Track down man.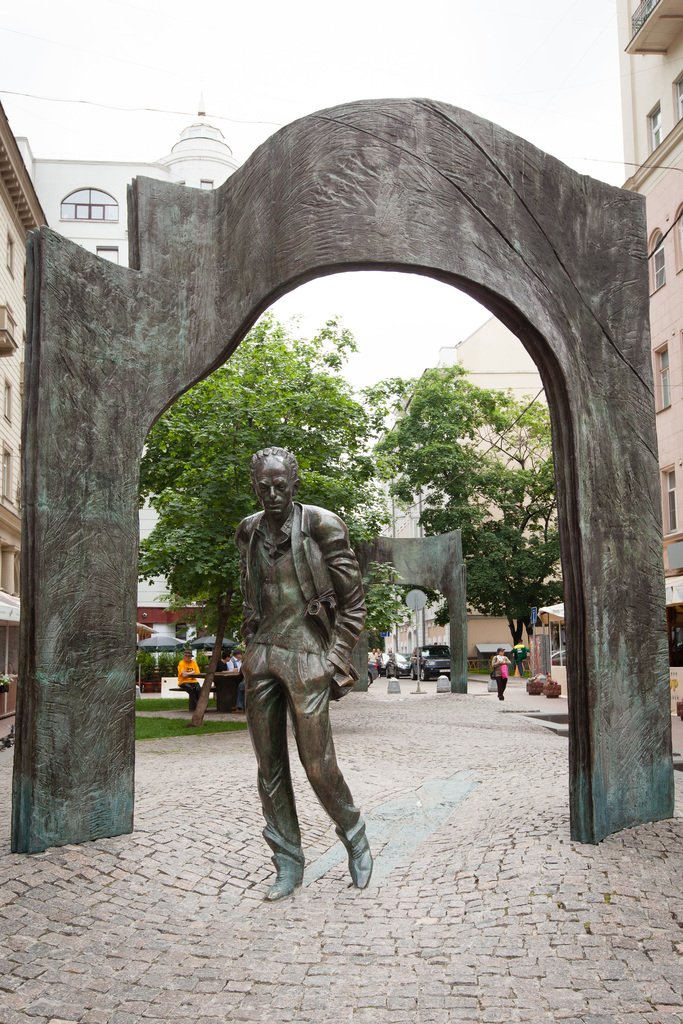
Tracked to select_region(180, 646, 201, 712).
